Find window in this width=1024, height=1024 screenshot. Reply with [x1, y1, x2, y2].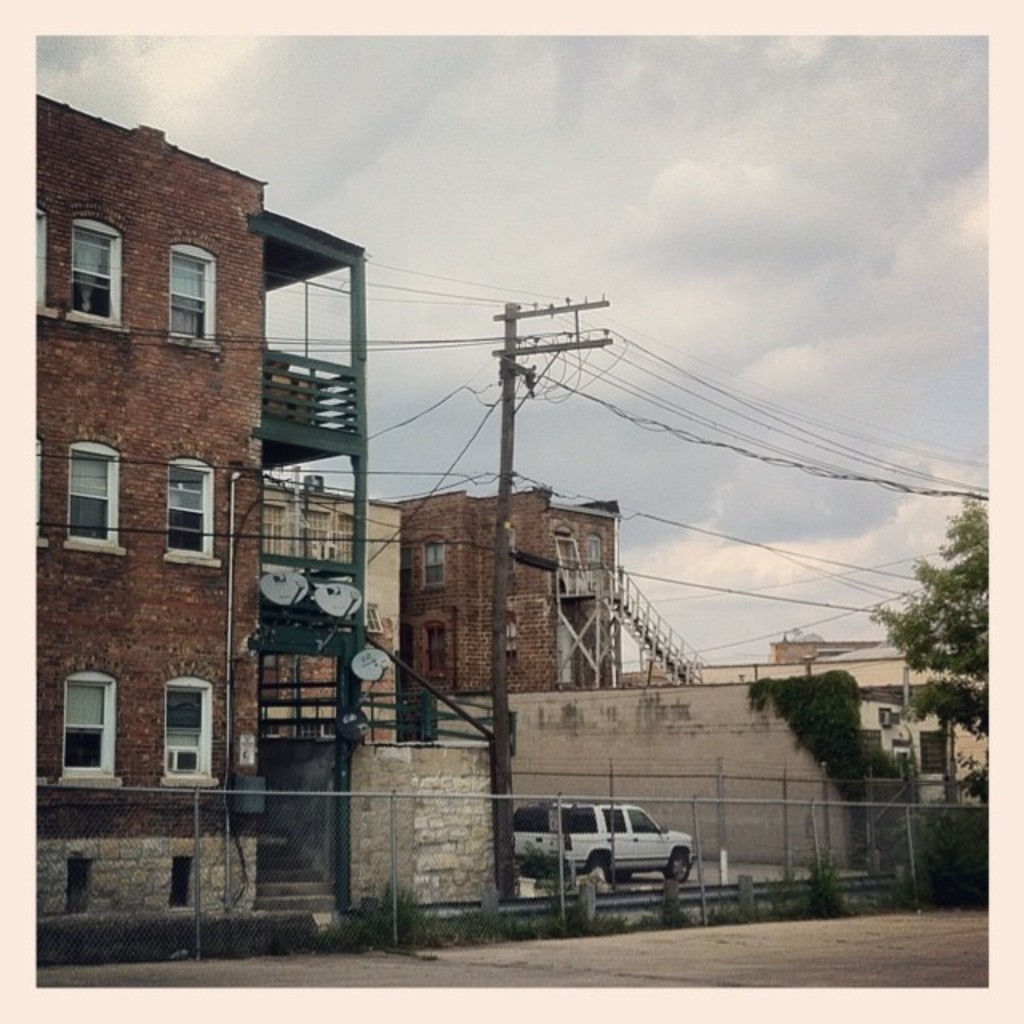
[589, 534, 611, 605].
